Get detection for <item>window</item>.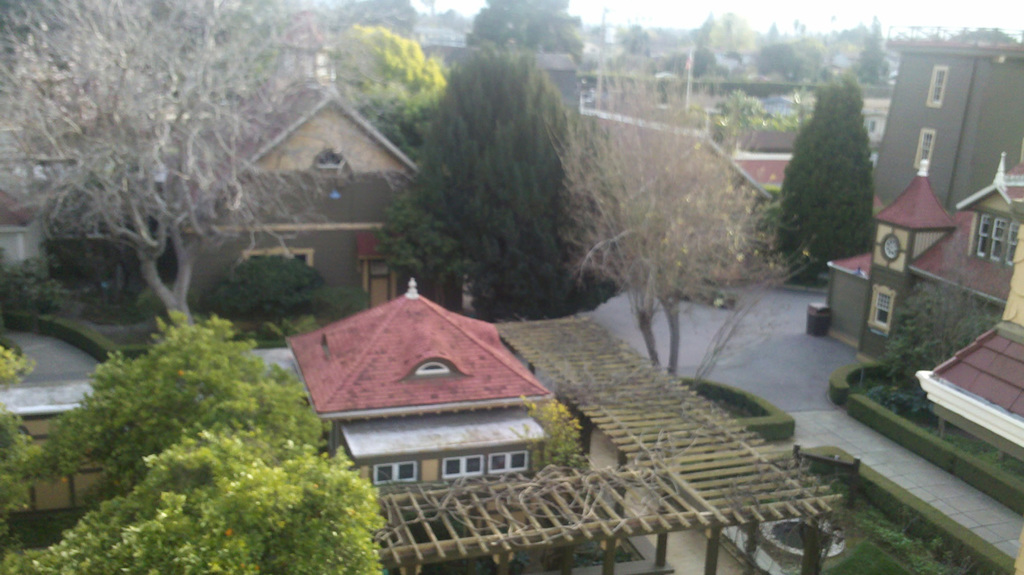
Detection: (x1=928, y1=63, x2=947, y2=106).
